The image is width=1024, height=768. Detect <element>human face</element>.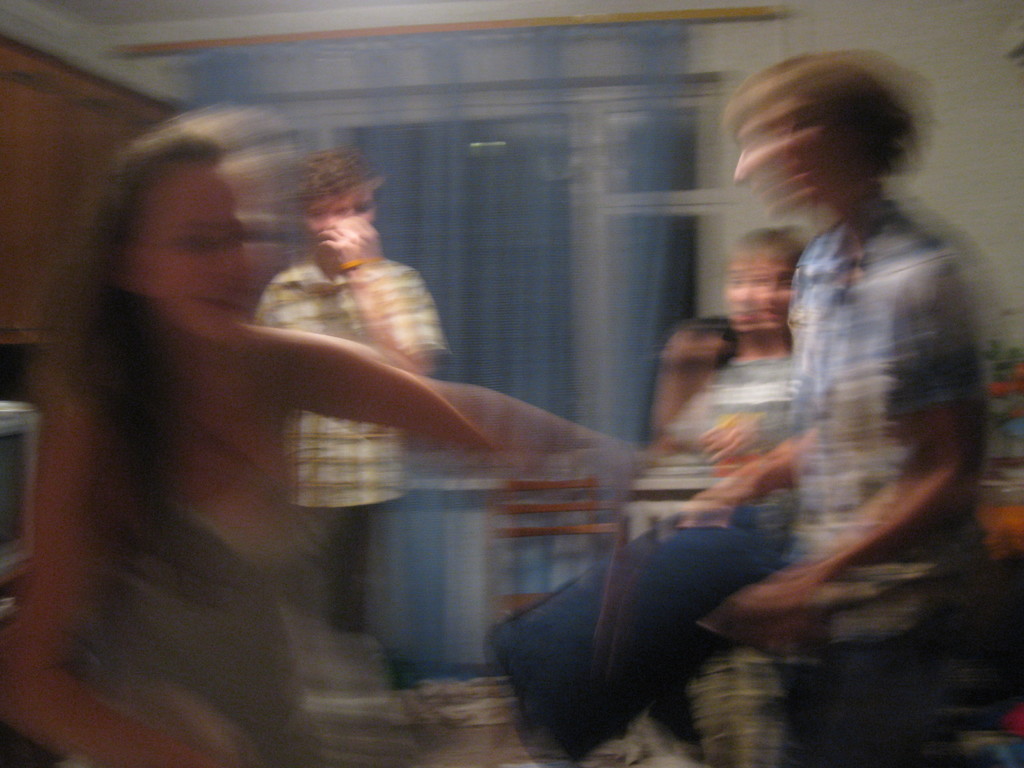
Detection: 788:89:871:202.
